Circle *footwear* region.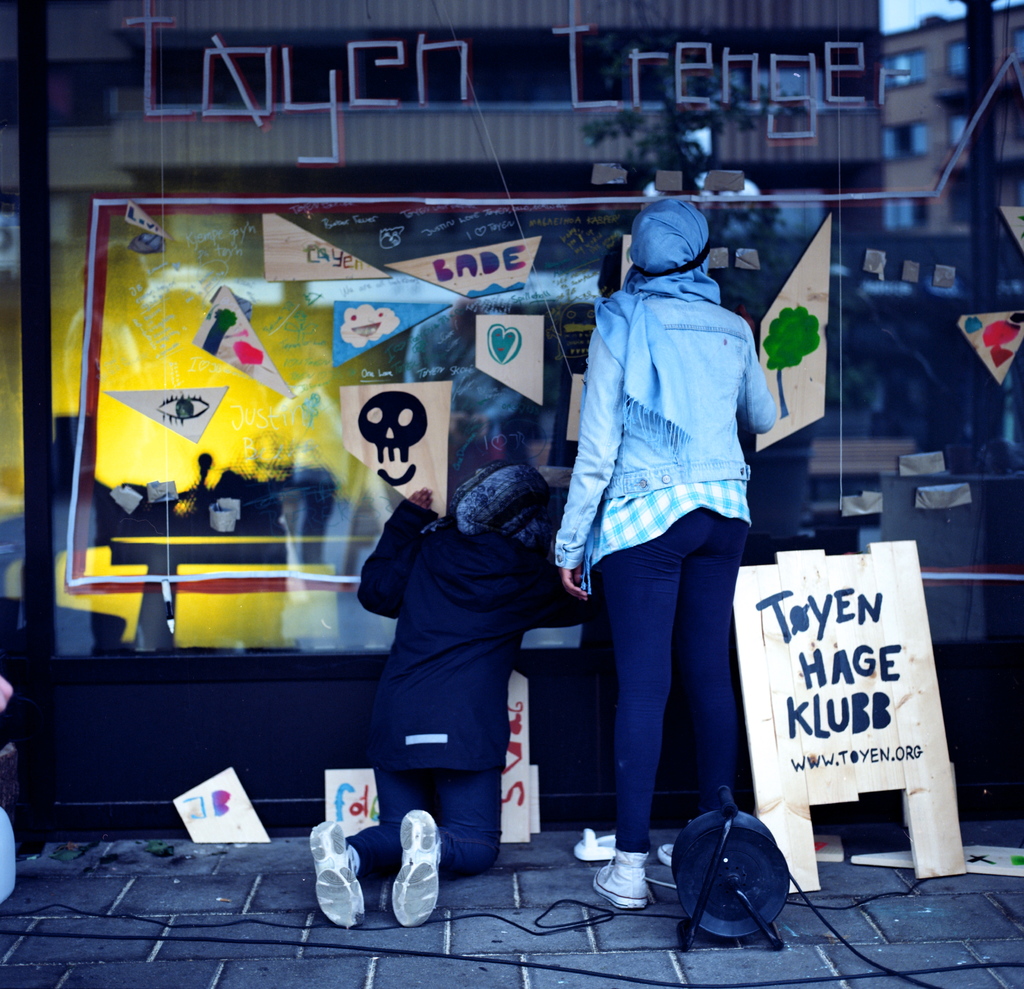
Region: BBox(594, 858, 651, 905).
